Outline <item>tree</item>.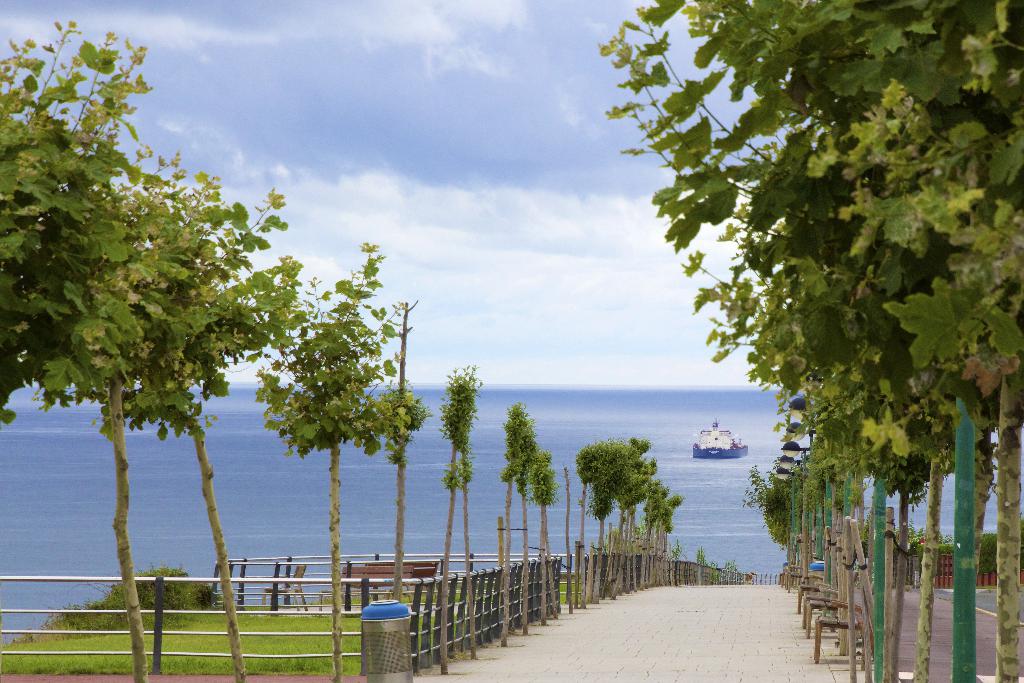
Outline: pyautogui.locateOnScreen(438, 438, 454, 676).
